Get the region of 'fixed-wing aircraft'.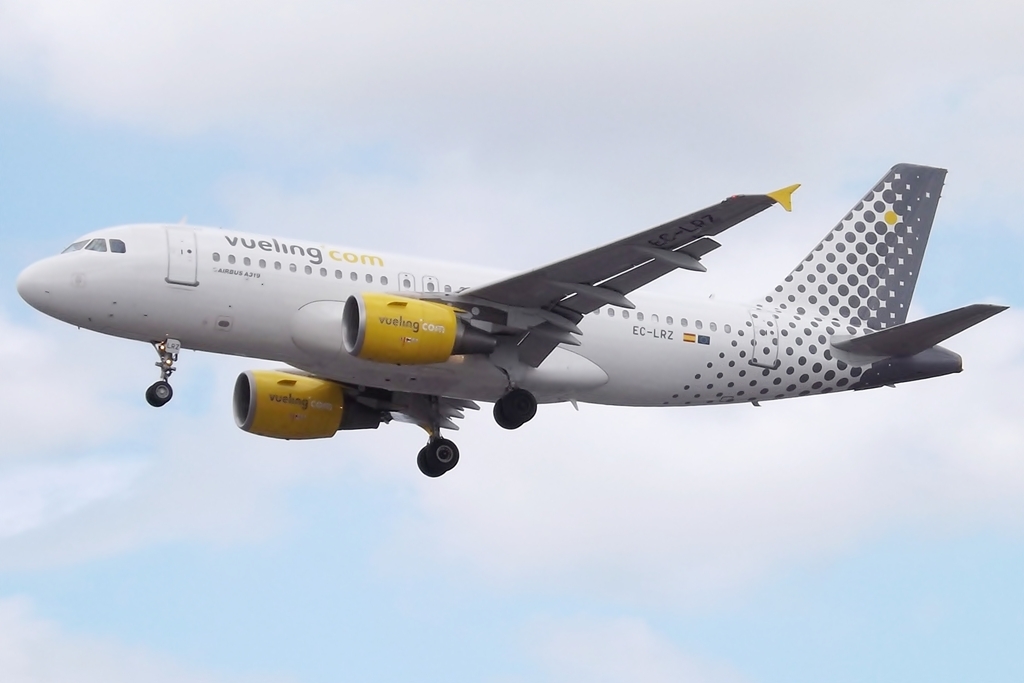
<region>13, 159, 1009, 477</region>.
